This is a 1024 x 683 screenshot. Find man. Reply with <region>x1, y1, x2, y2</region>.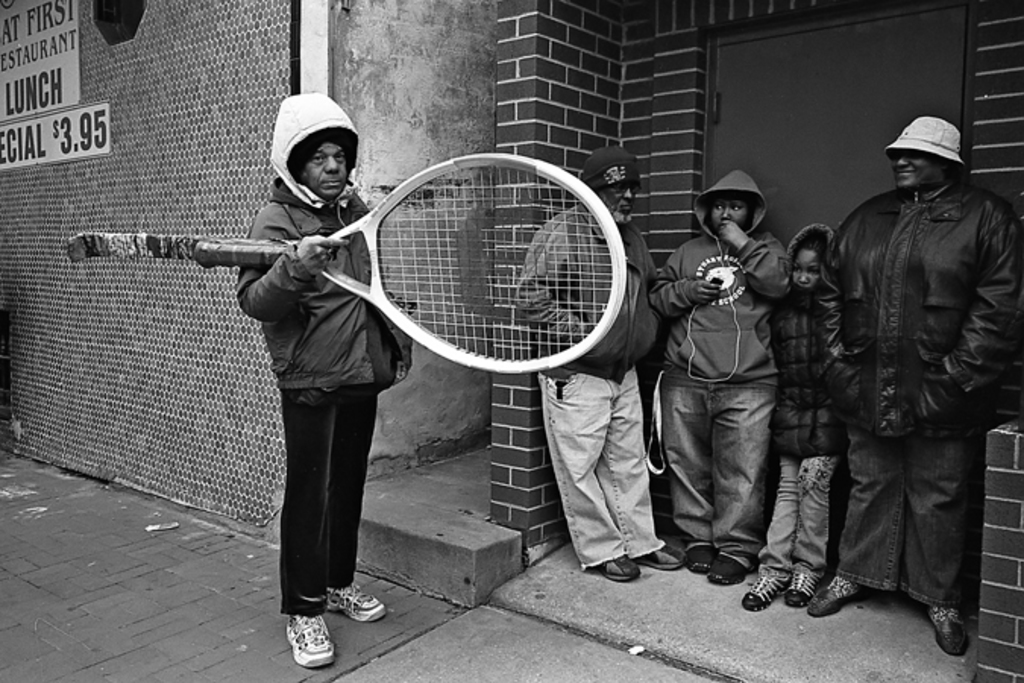
<region>517, 143, 687, 583</region>.
